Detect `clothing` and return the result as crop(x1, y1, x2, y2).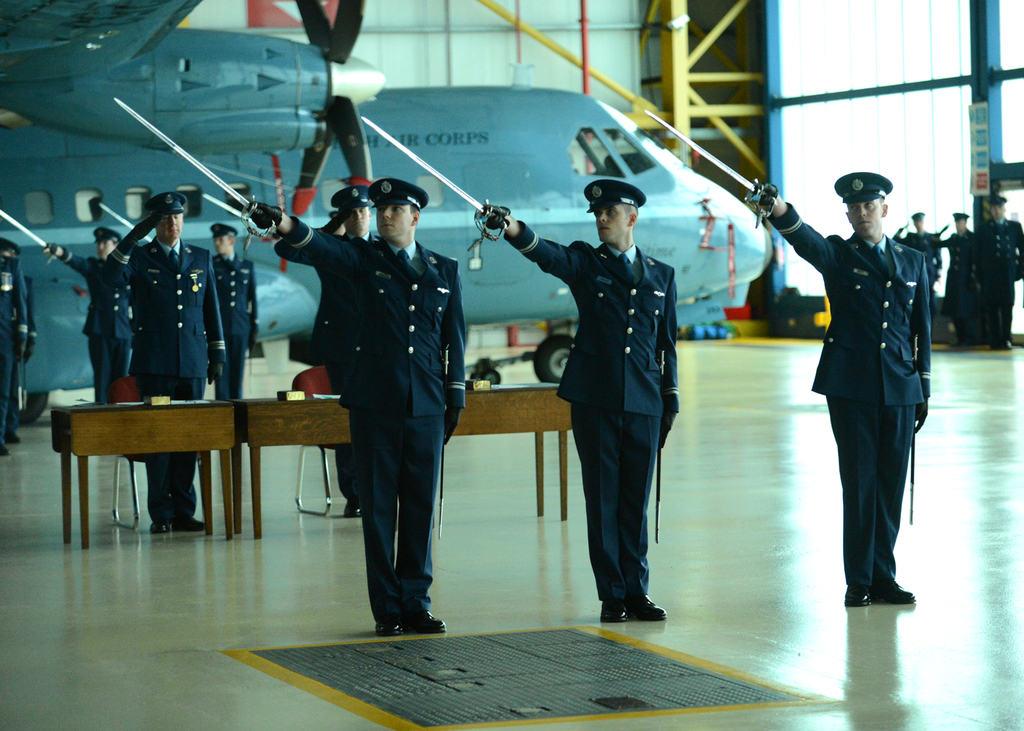
crop(60, 248, 131, 405).
